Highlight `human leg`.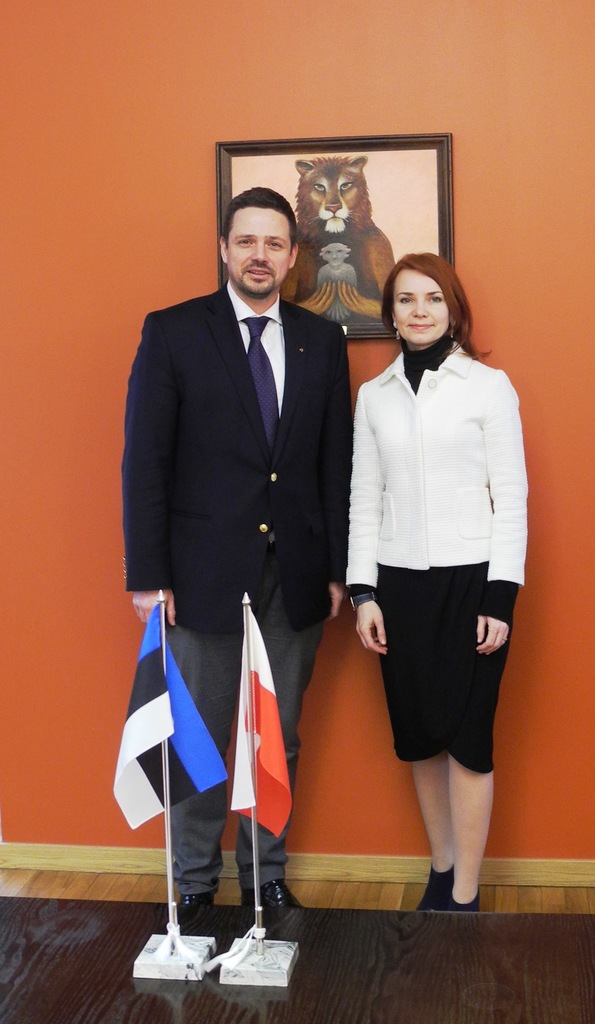
Highlighted region: left=163, top=627, right=239, bottom=893.
